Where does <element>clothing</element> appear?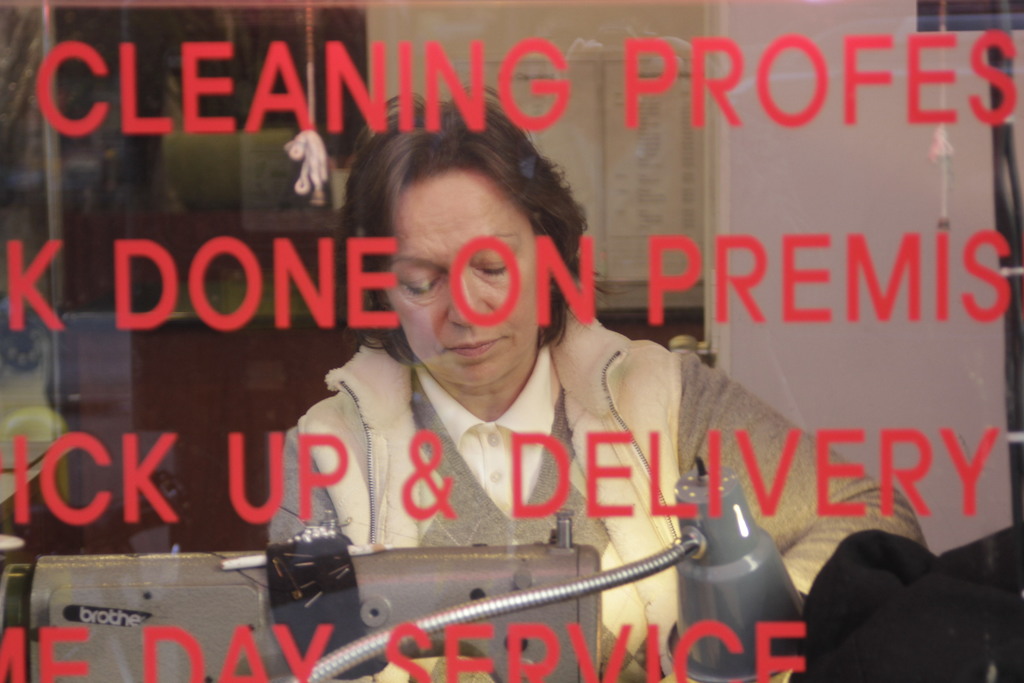
Appears at 263, 293, 933, 682.
